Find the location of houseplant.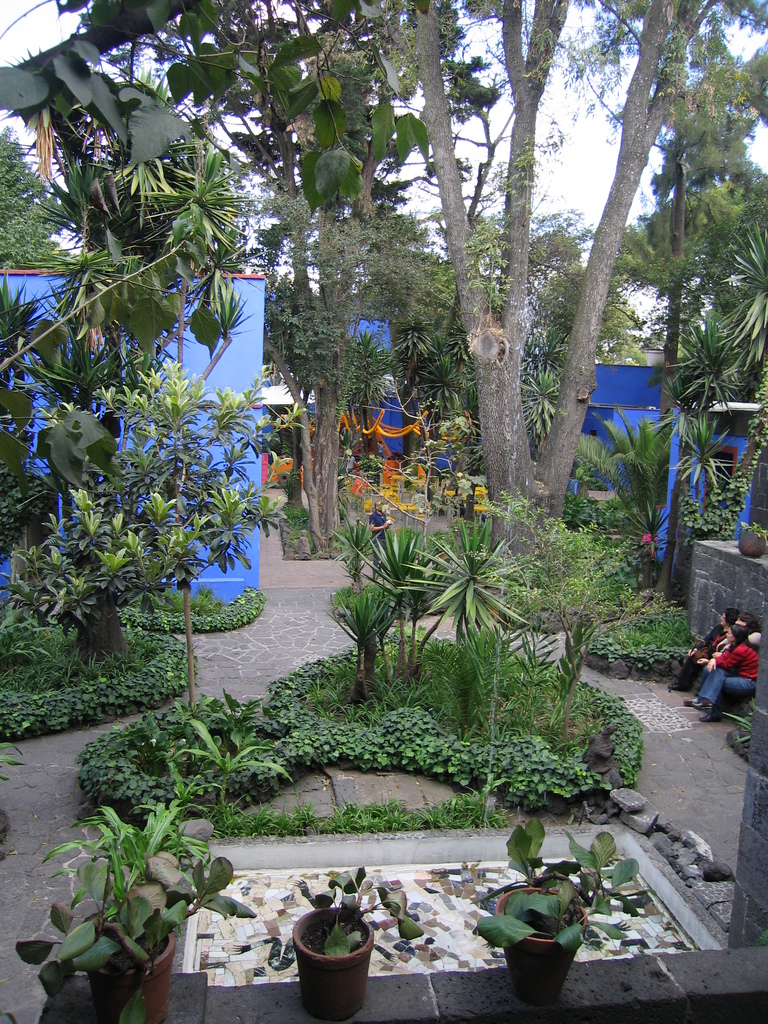
Location: 614, 399, 688, 614.
